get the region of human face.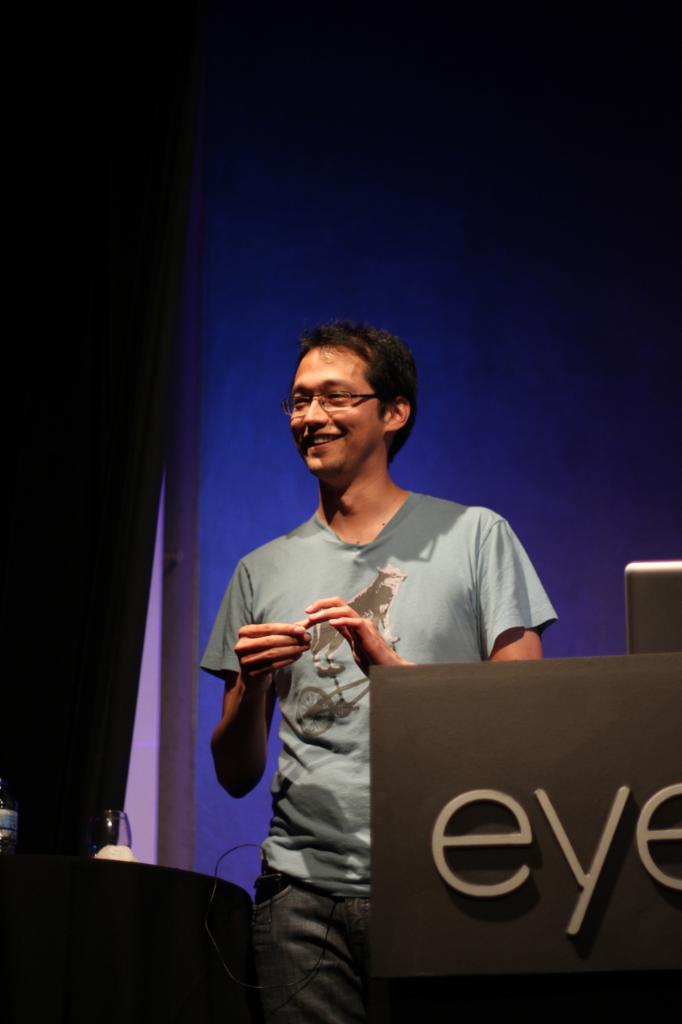
294,352,379,470.
